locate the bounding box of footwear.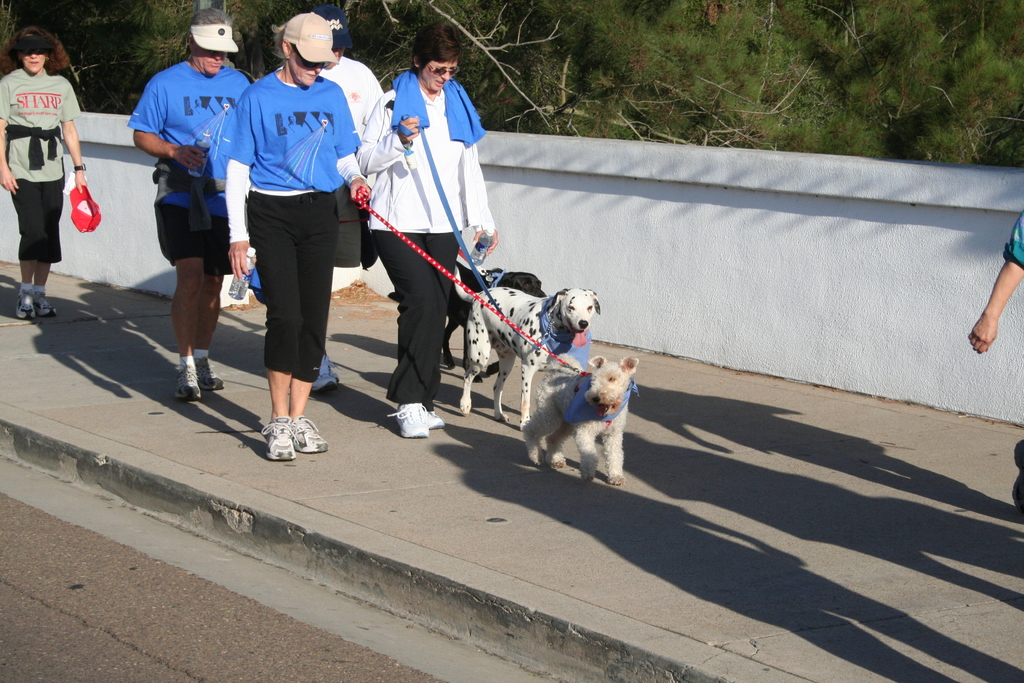
Bounding box: (15, 287, 35, 321).
